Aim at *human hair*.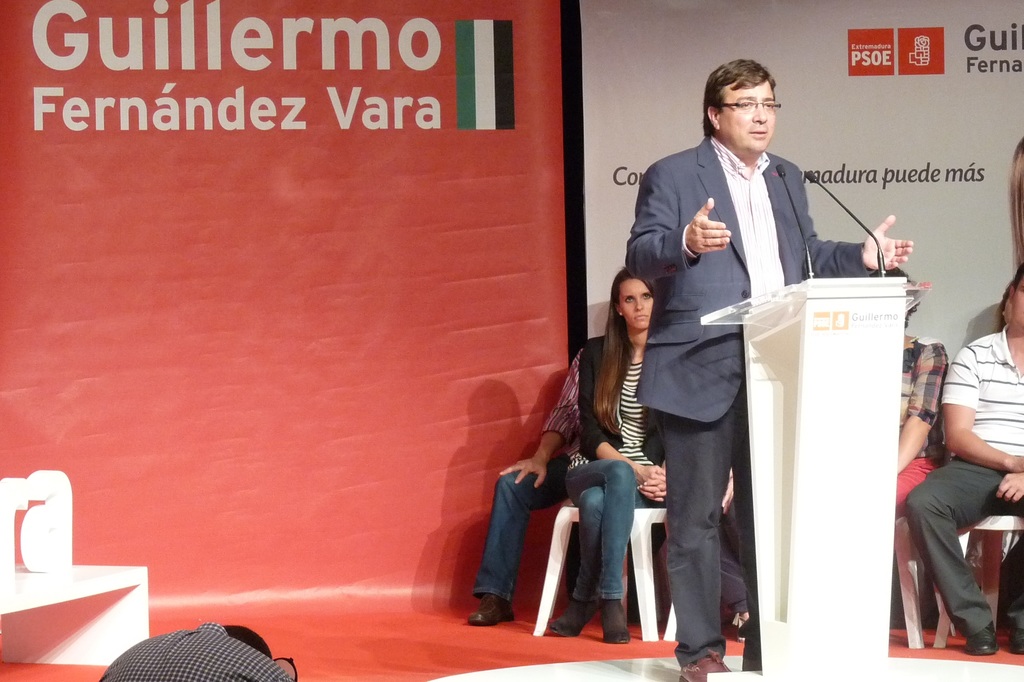
Aimed at box=[220, 624, 273, 656].
